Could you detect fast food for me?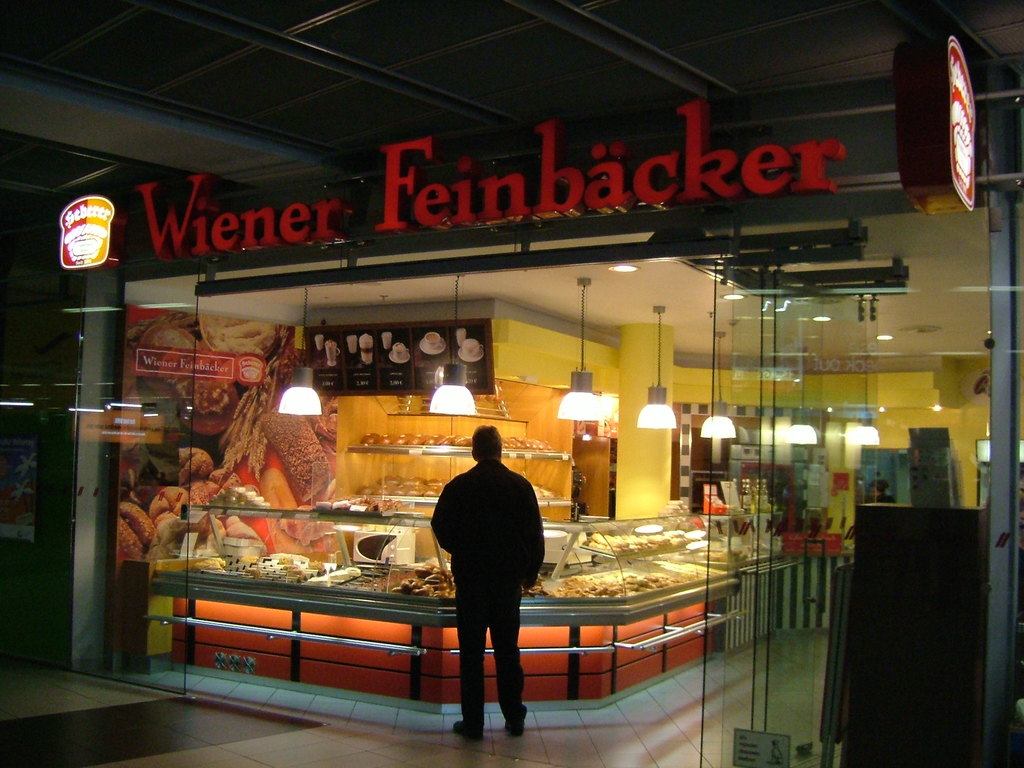
Detection result: locate(198, 553, 364, 585).
